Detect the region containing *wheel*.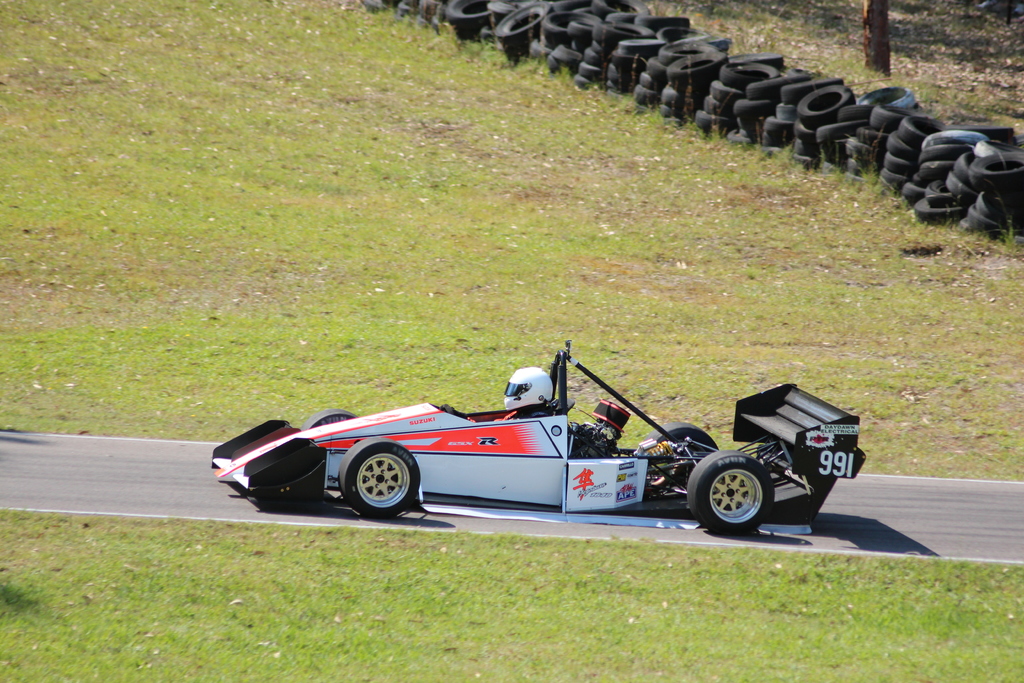
crop(793, 142, 812, 176).
